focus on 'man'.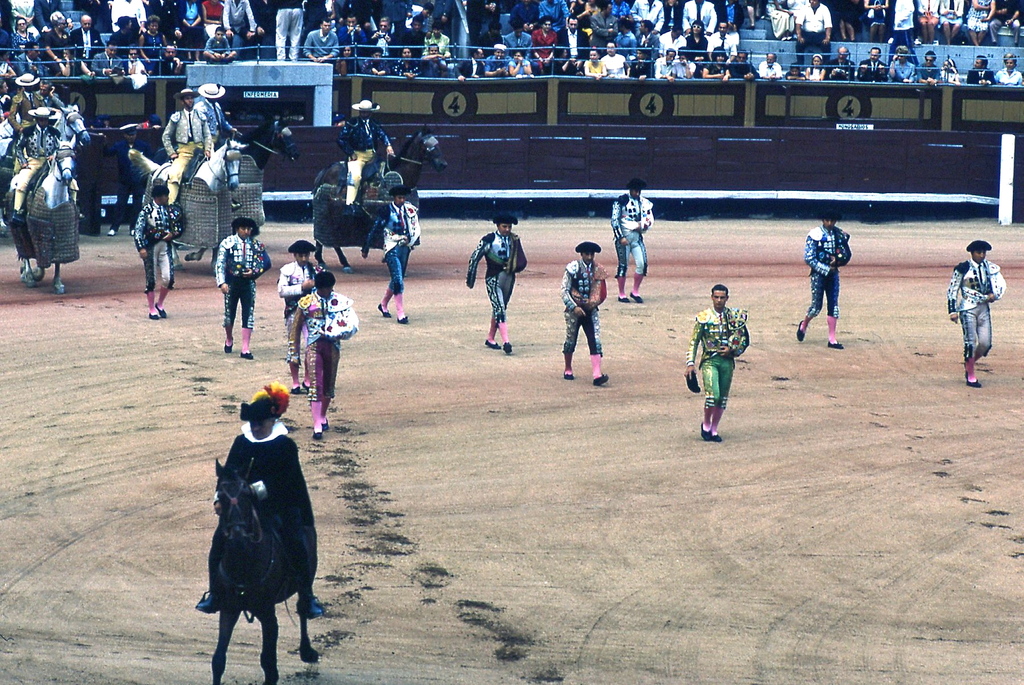
Focused at left=161, top=86, right=215, bottom=197.
